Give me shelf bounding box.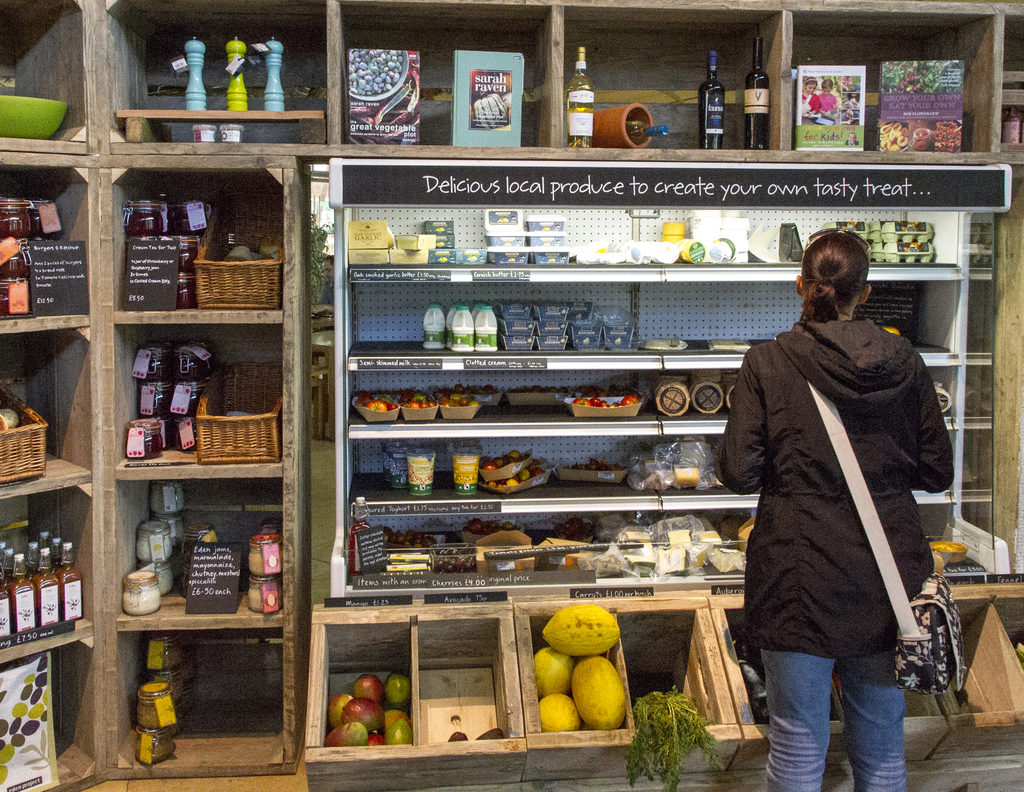
select_region(708, 603, 945, 777).
